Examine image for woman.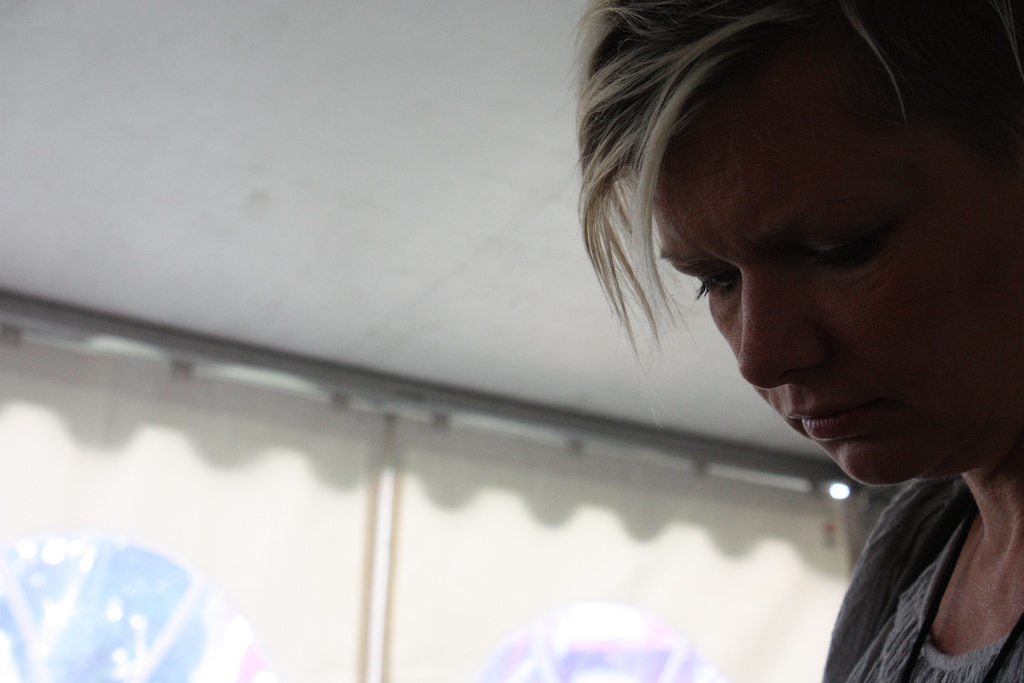
Examination result: bbox(573, 0, 1023, 682).
